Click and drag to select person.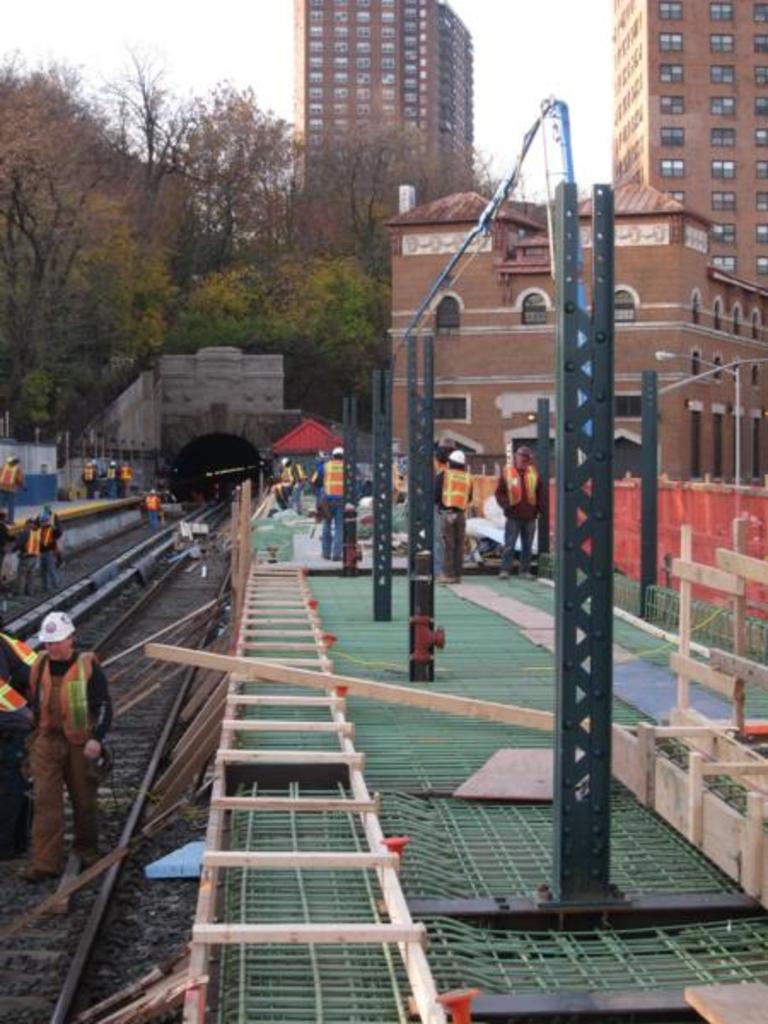
Selection: bbox(17, 599, 104, 884).
